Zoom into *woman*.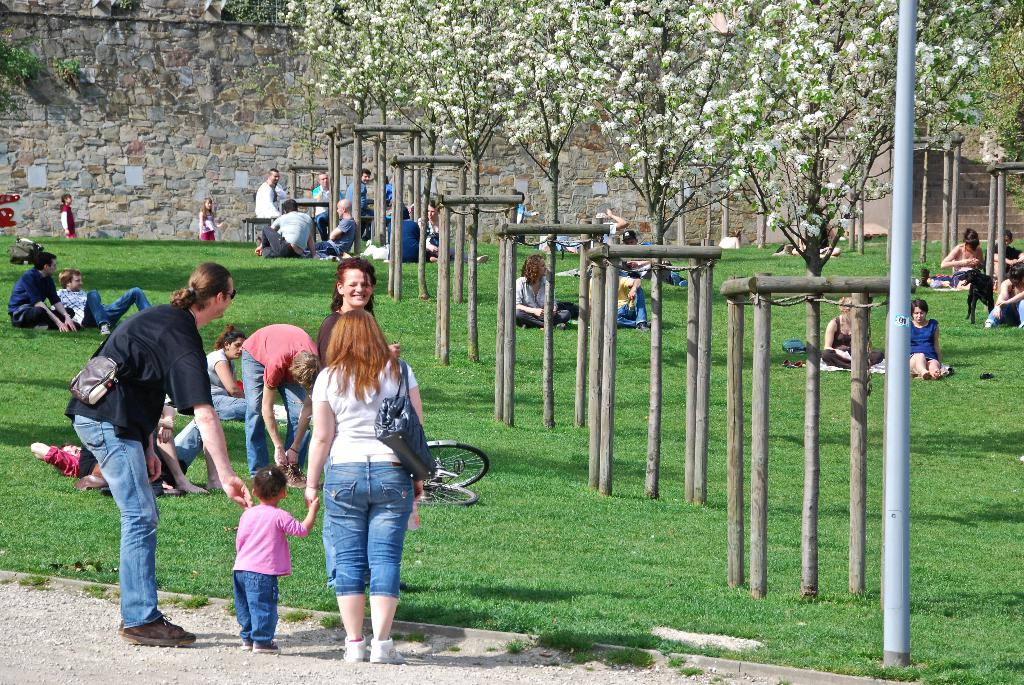
Zoom target: bbox(906, 298, 950, 384).
